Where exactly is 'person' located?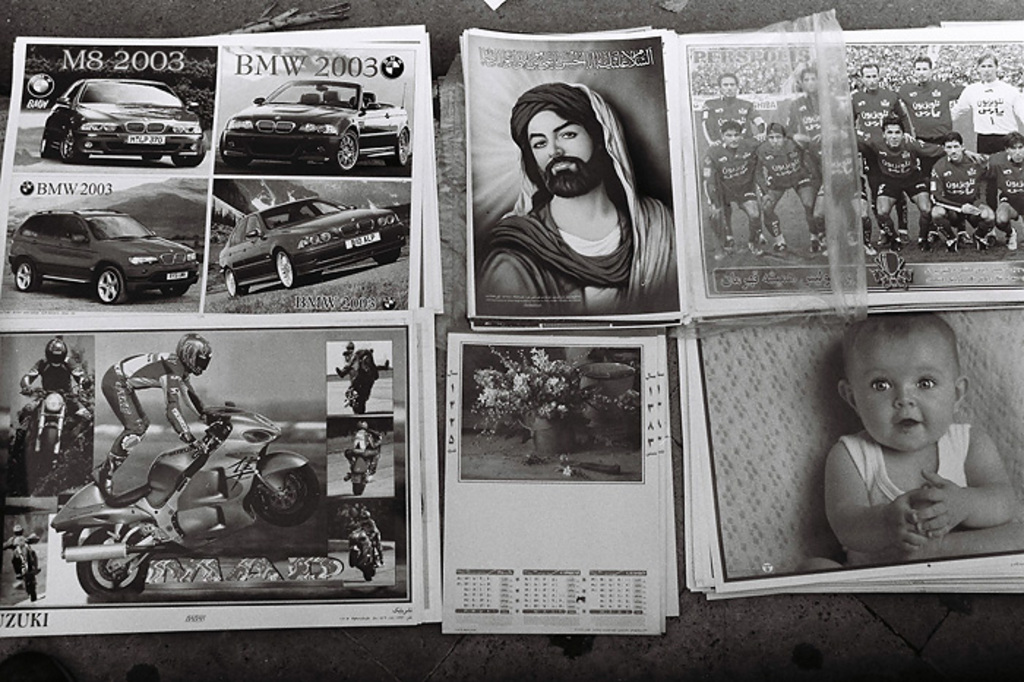
Its bounding box is [851,119,985,243].
